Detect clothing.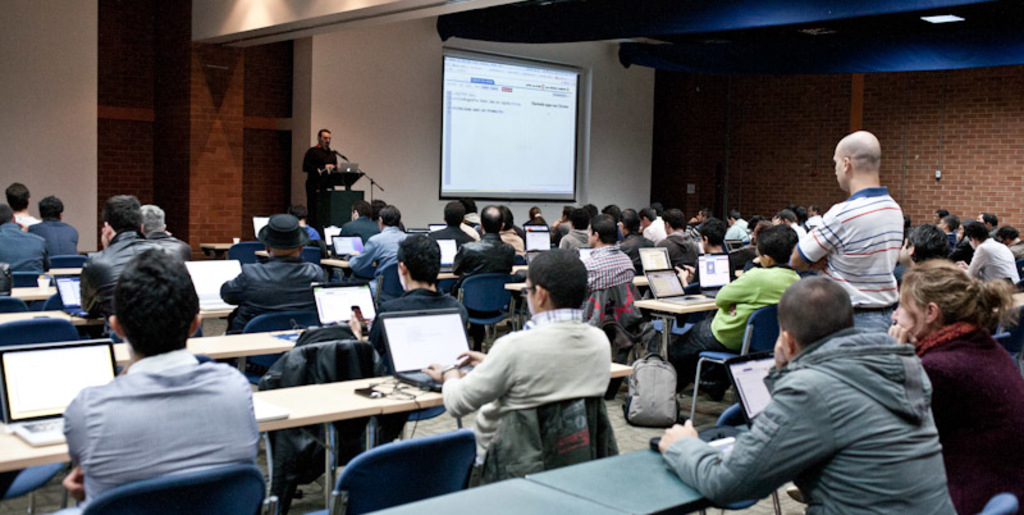
Detected at box=[51, 334, 264, 507].
